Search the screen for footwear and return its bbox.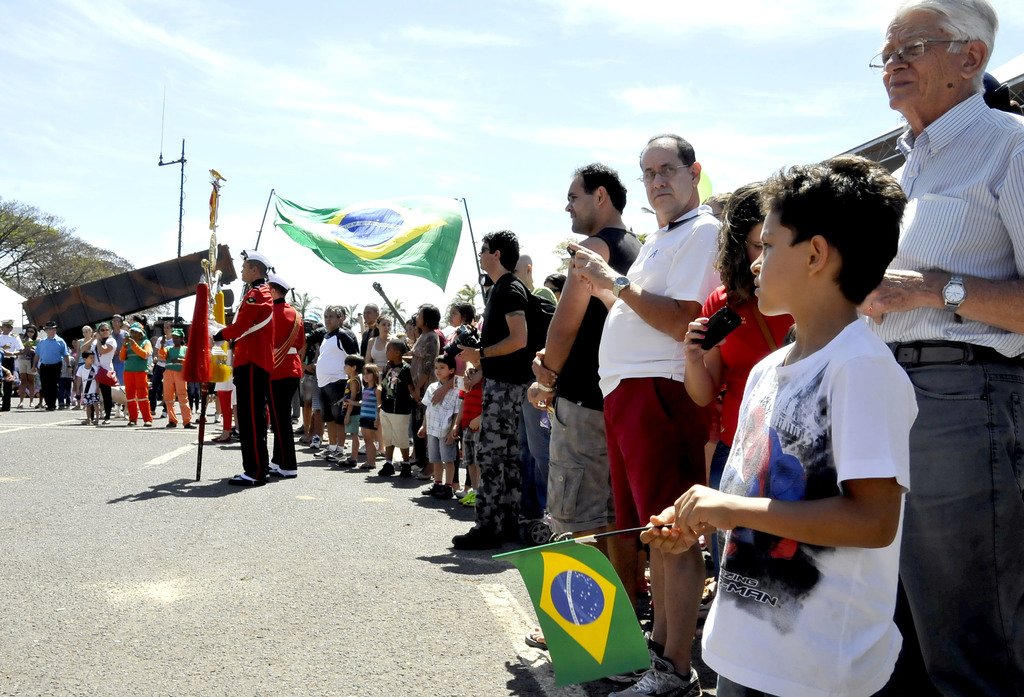
Found: (294, 425, 303, 434).
